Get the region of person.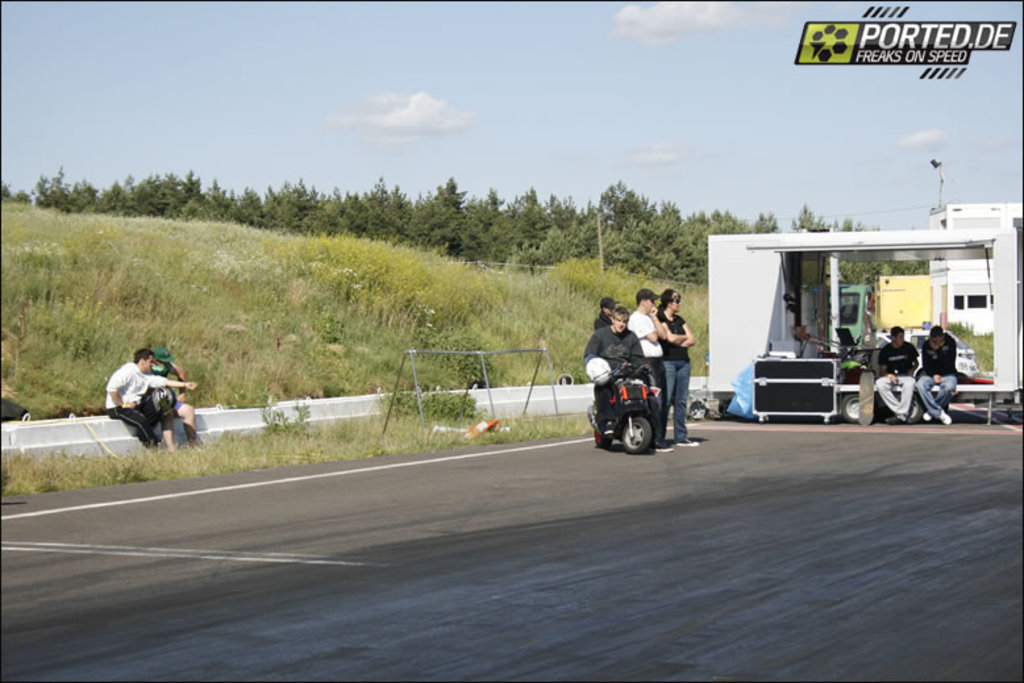
bbox(620, 292, 667, 426).
